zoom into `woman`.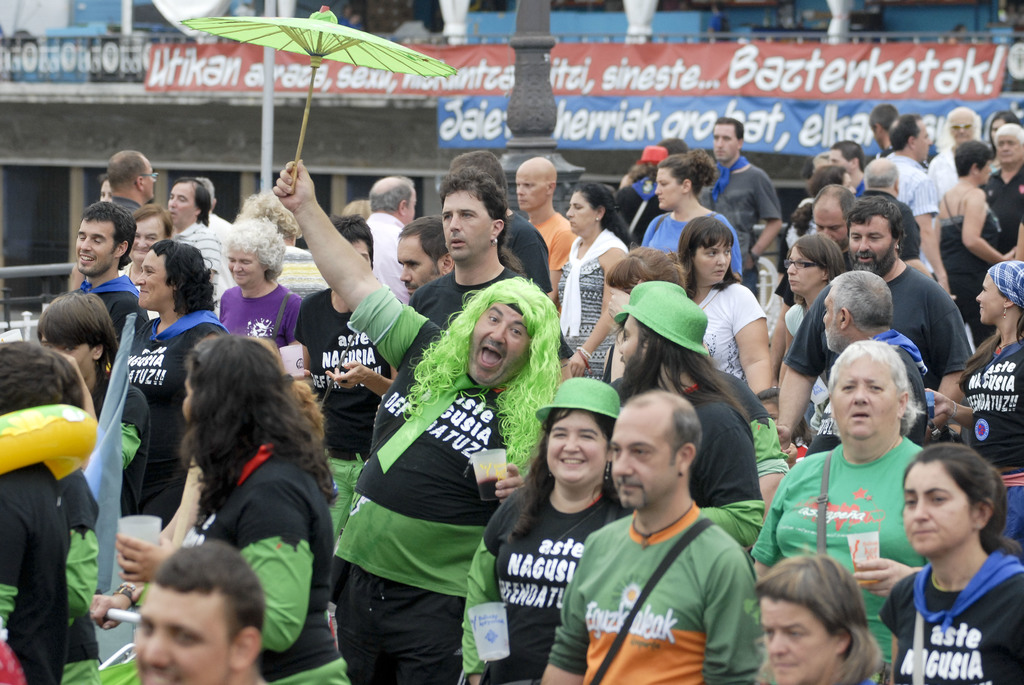
Zoom target: 641/146/742/280.
